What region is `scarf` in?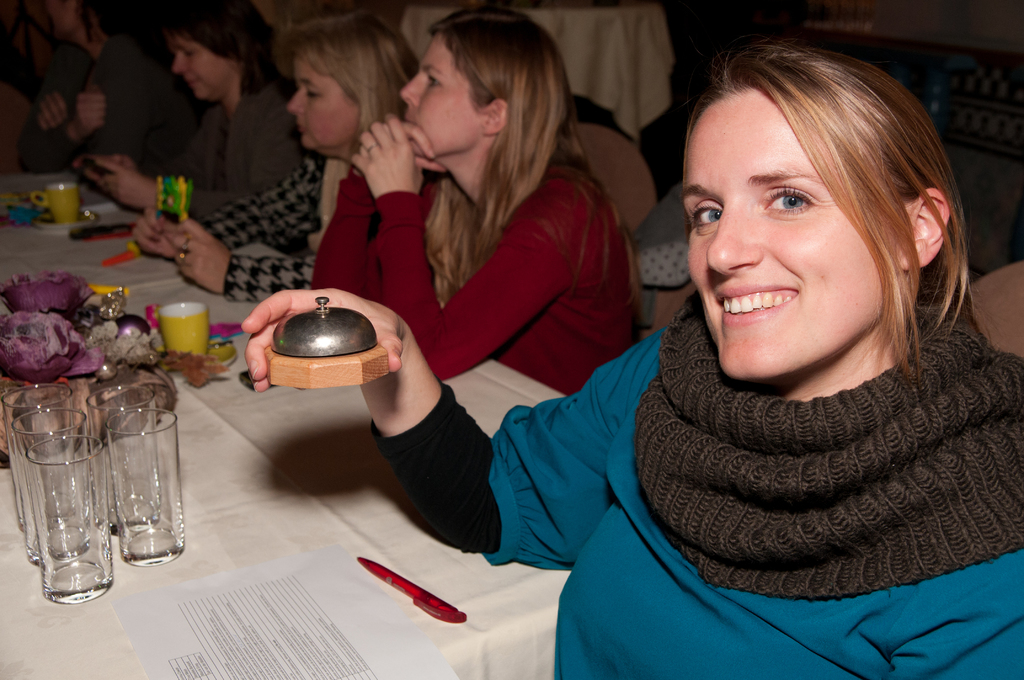
left=634, top=287, right=1023, bottom=601.
